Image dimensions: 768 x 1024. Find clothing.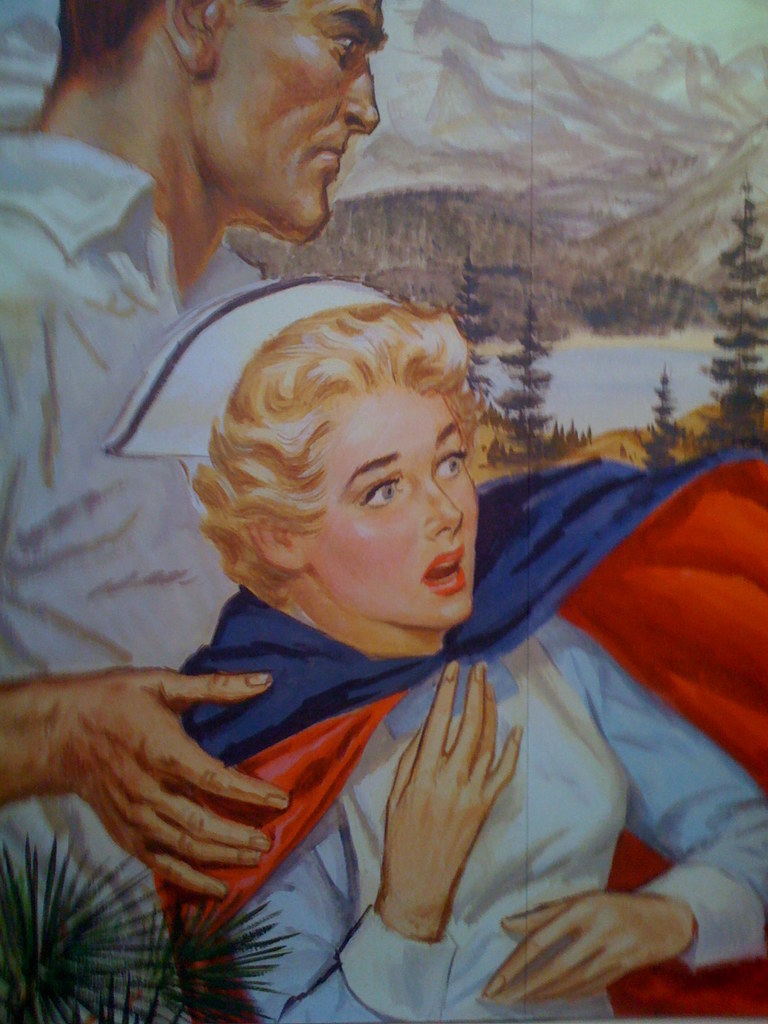
(x1=0, y1=140, x2=260, y2=1023).
